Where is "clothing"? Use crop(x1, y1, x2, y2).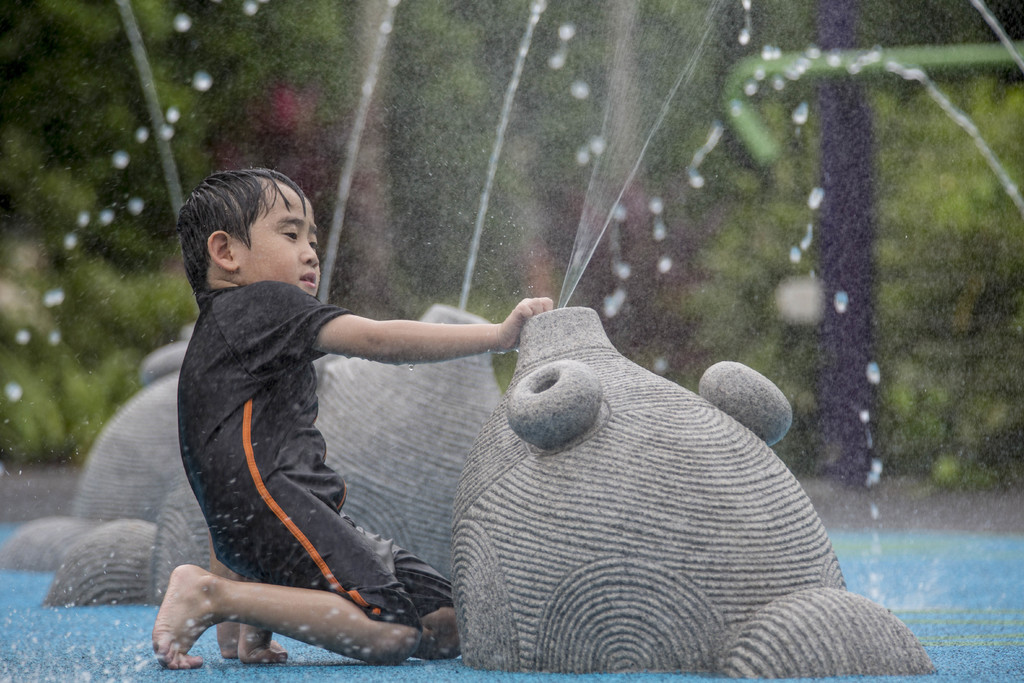
crop(152, 232, 502, 625).
